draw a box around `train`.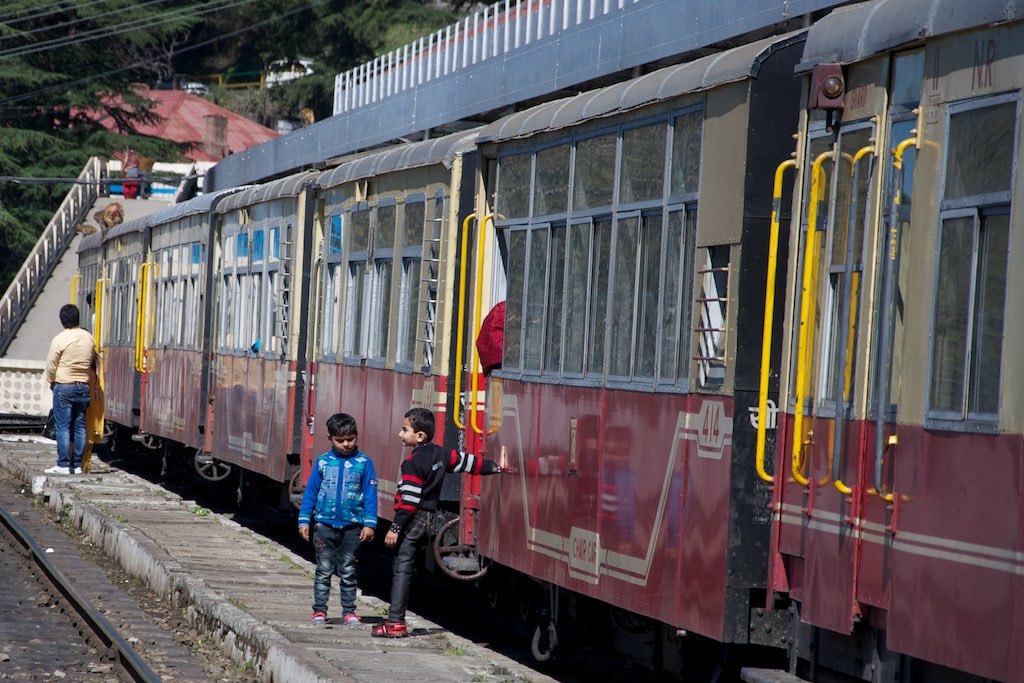
(73,0,1023,682).
